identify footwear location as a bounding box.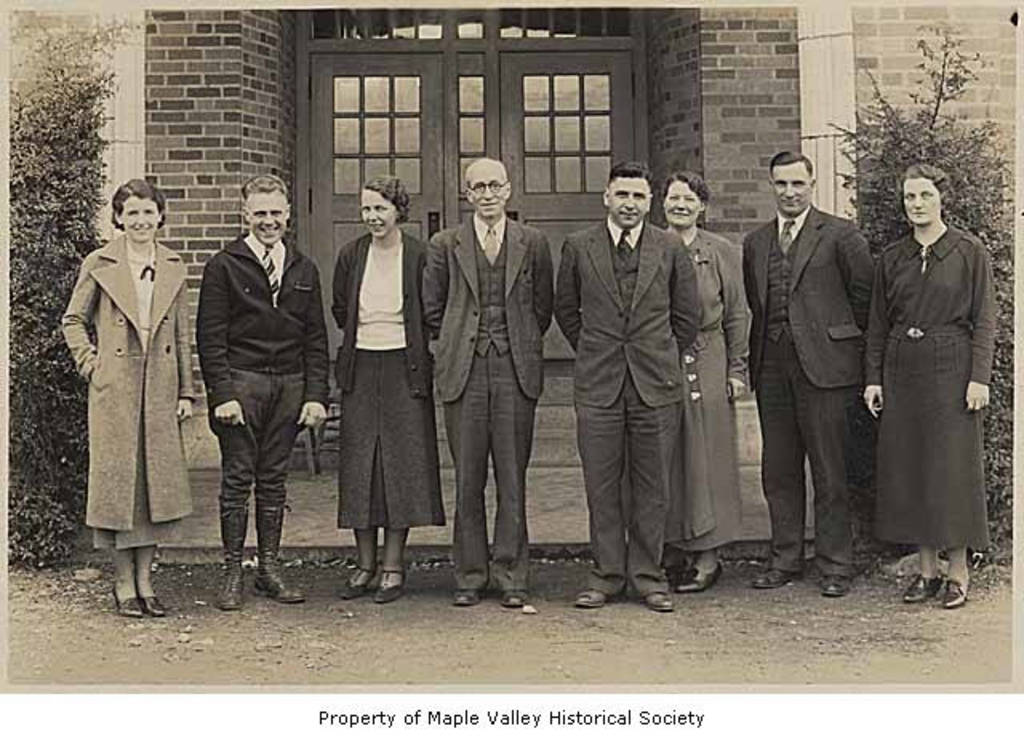
BBox(258, 504, 309, 606).
